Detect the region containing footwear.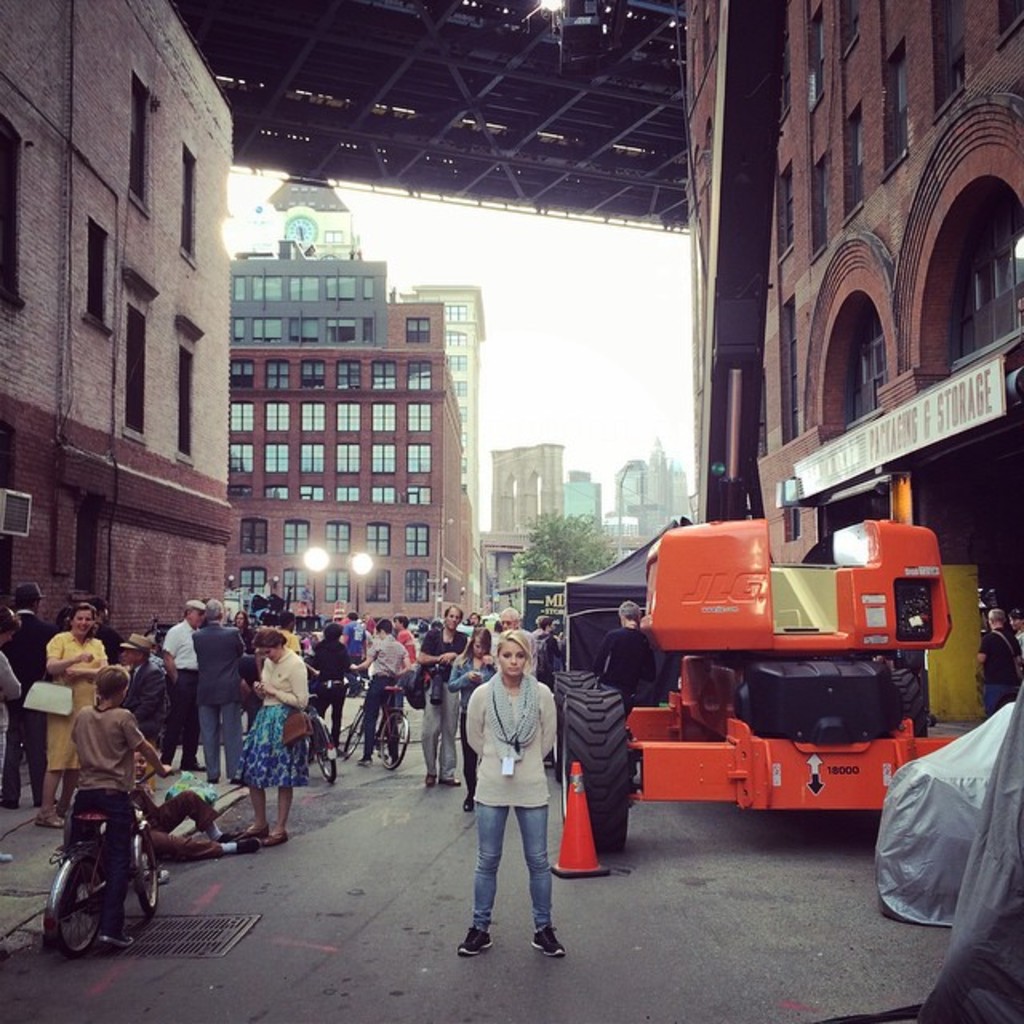
{"left": 459, "top": 917, "right": 498, "bottom": 960}.
